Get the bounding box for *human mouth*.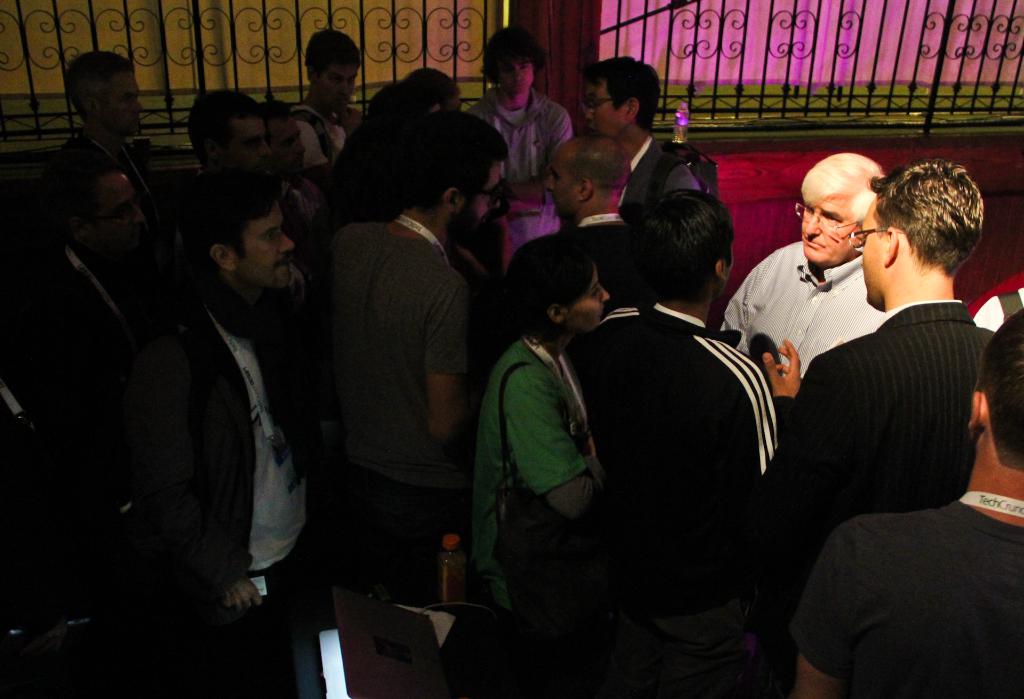
x1=131 y1=113 x2=141 y2=133.
